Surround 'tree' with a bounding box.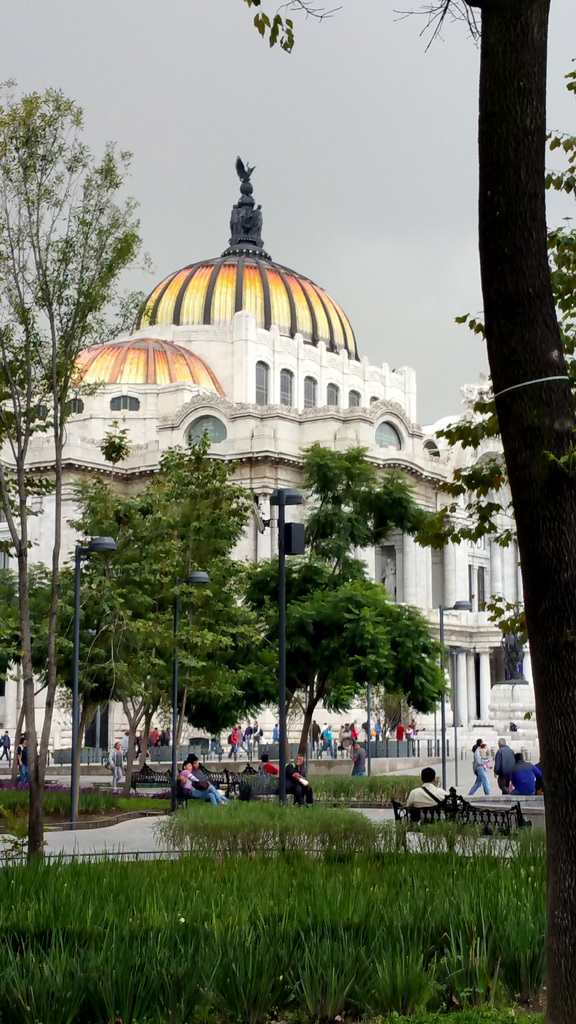
BBox(424, 48, 575, 660).
